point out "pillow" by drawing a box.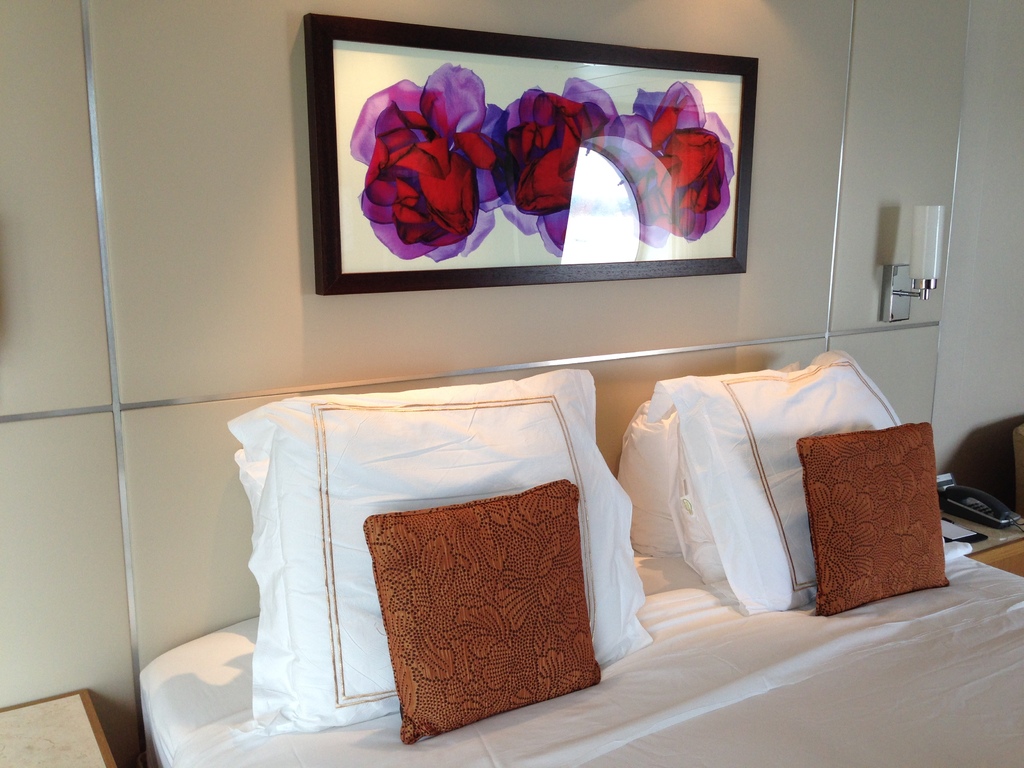
{"x1": 253, "y1": 362, "x2": 650, "y2": 729}.
